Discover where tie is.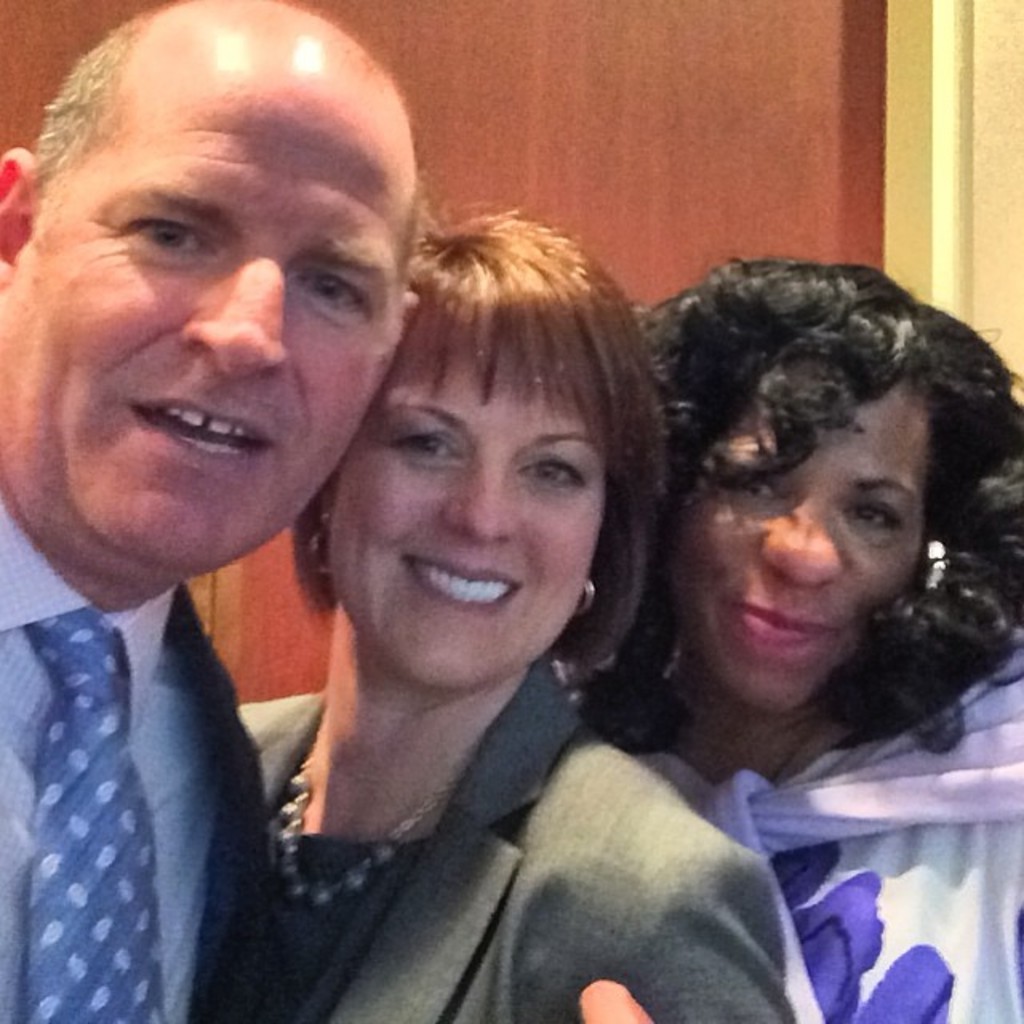
Discovered at crop(24, 611, 162, 1022).
